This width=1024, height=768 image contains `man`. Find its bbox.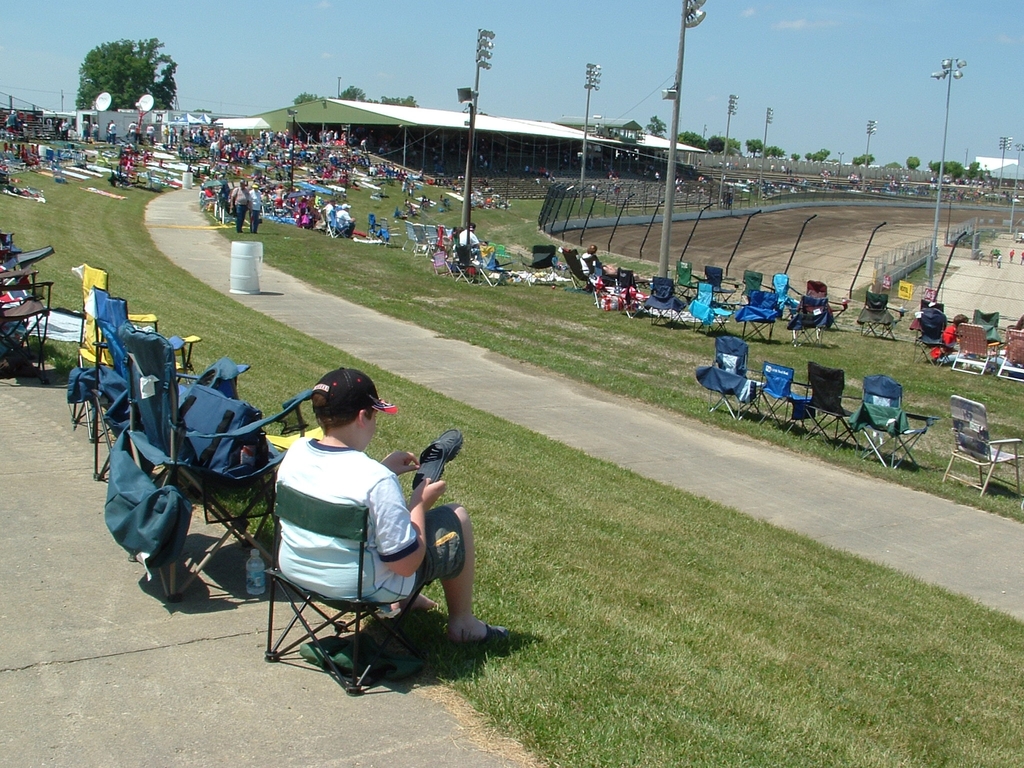
459,223,488,255.
